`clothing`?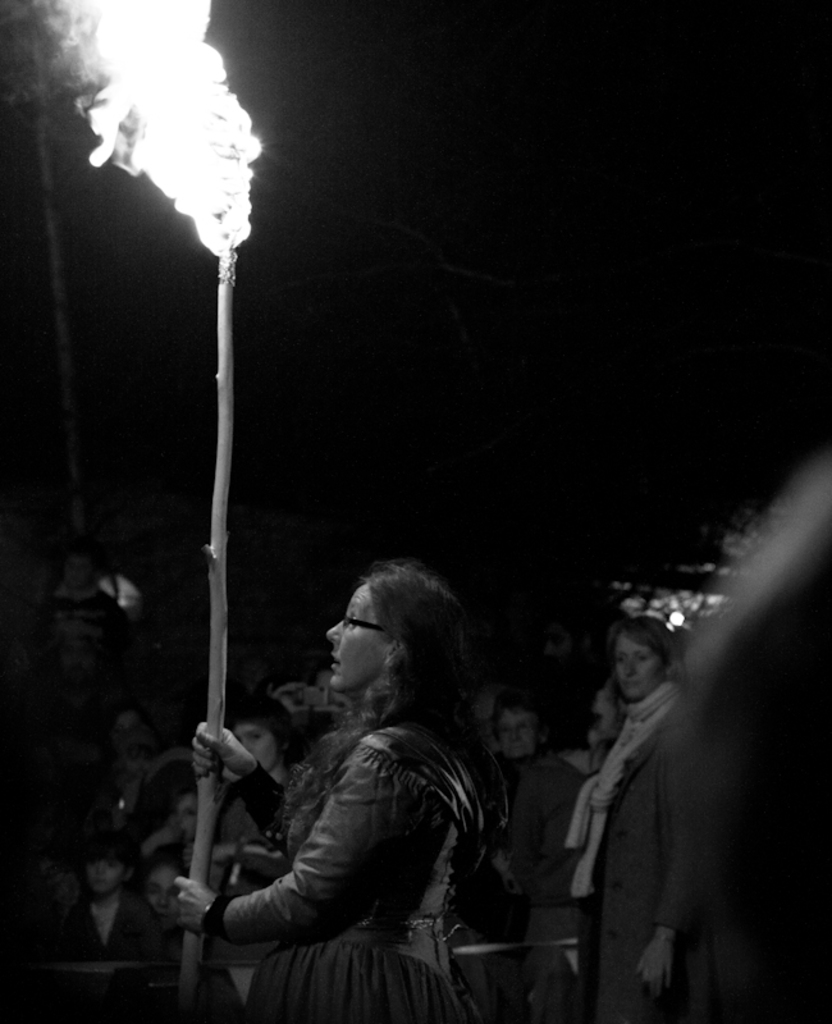
locate(209, 736, 463, 1023)
